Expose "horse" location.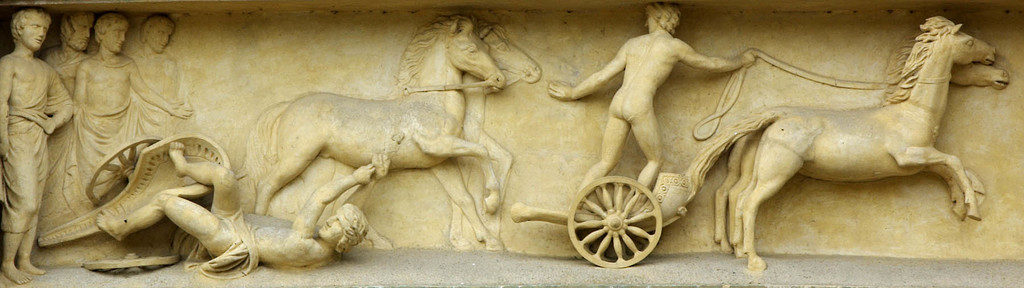
Exposed at bbox=(230, 11, 509, 258).
